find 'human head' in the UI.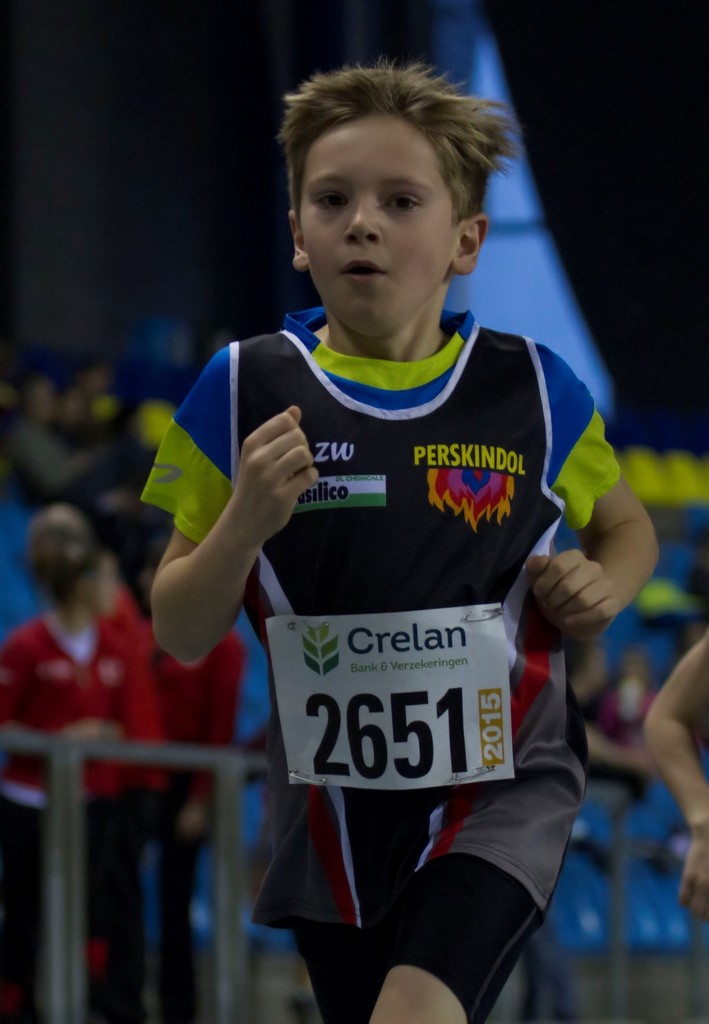
UI element at box=[282, 76, 493, 295].
